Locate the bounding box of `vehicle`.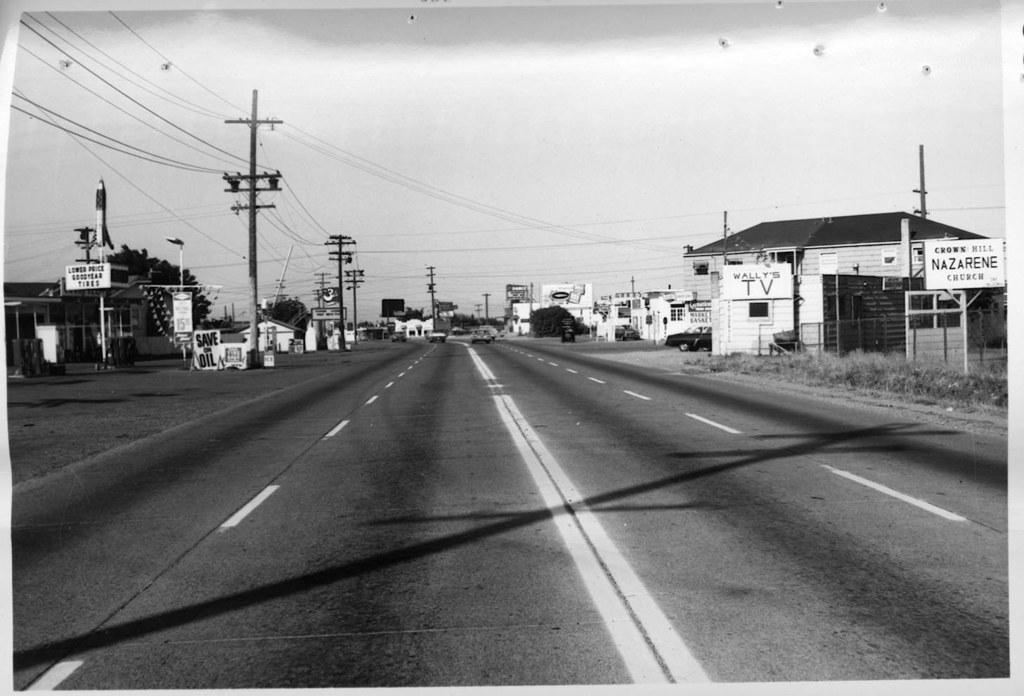
Bounding box: {"x1": 427, "y1": 328, "x2": 448, "y2": 343}.
